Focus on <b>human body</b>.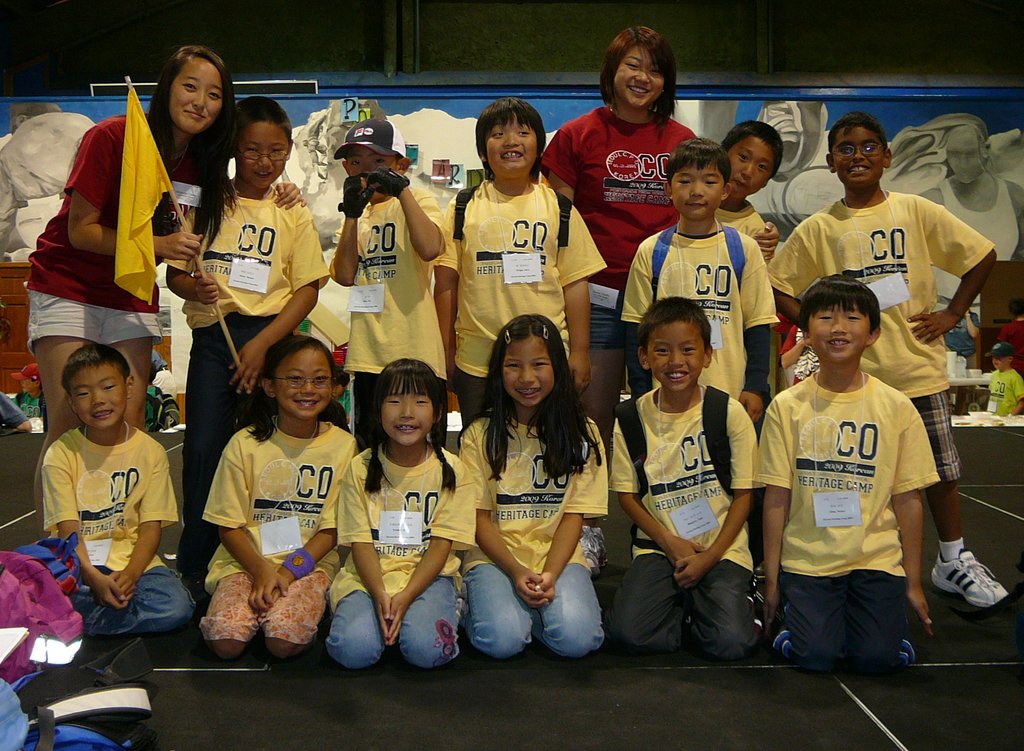
Focused at 610 222 787 413.
